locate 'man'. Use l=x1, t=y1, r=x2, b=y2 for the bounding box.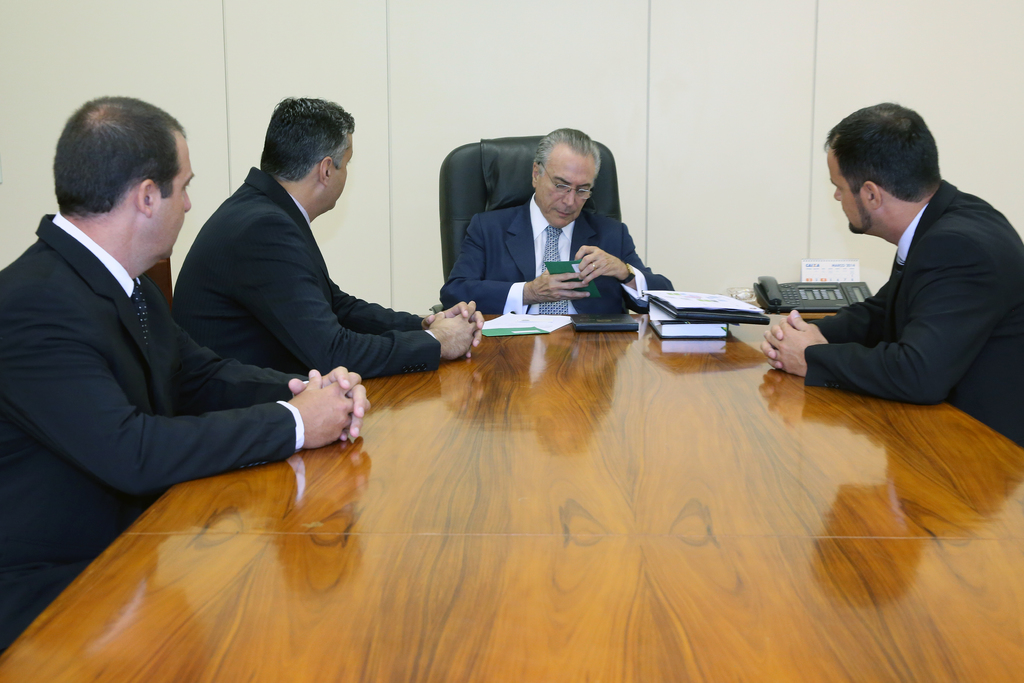
l=173, t=97, r=483, b=391.
